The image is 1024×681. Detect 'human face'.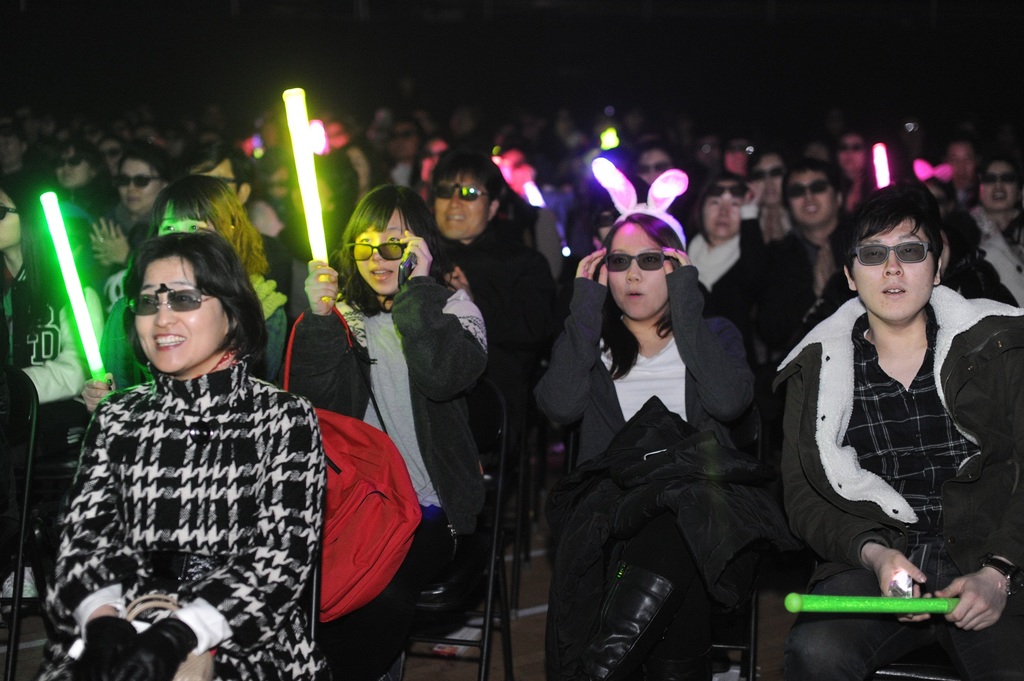
Detection: 120 161 168 206.
